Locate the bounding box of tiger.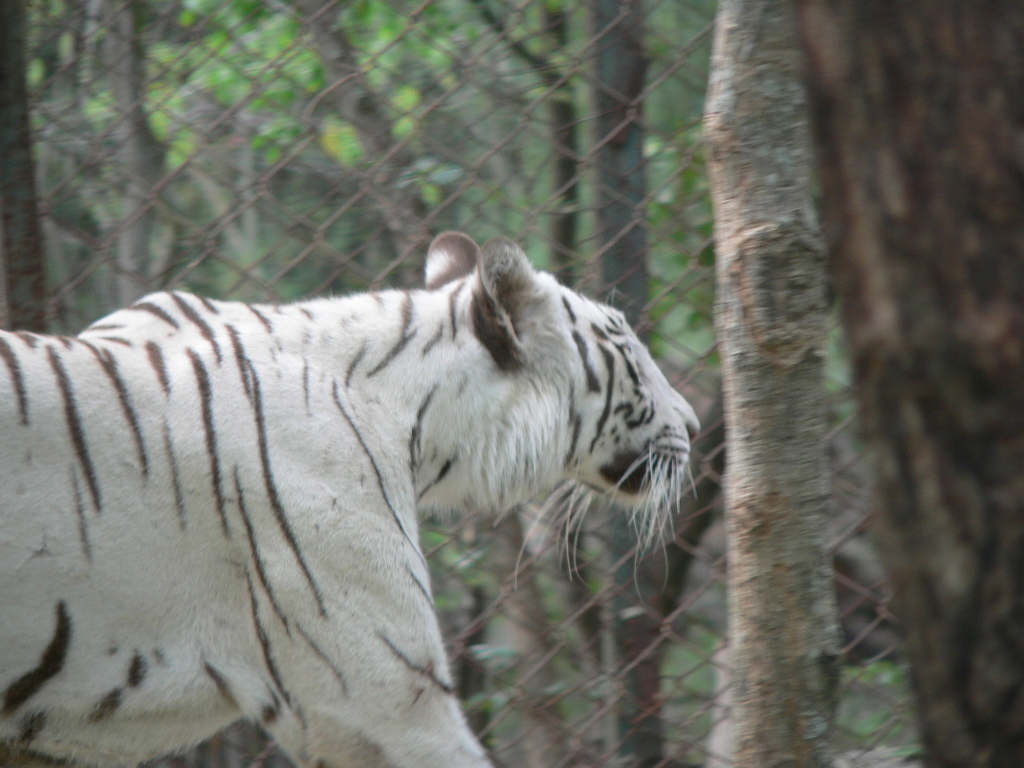
Bounding box: locate(0, 236, 699, 767).
